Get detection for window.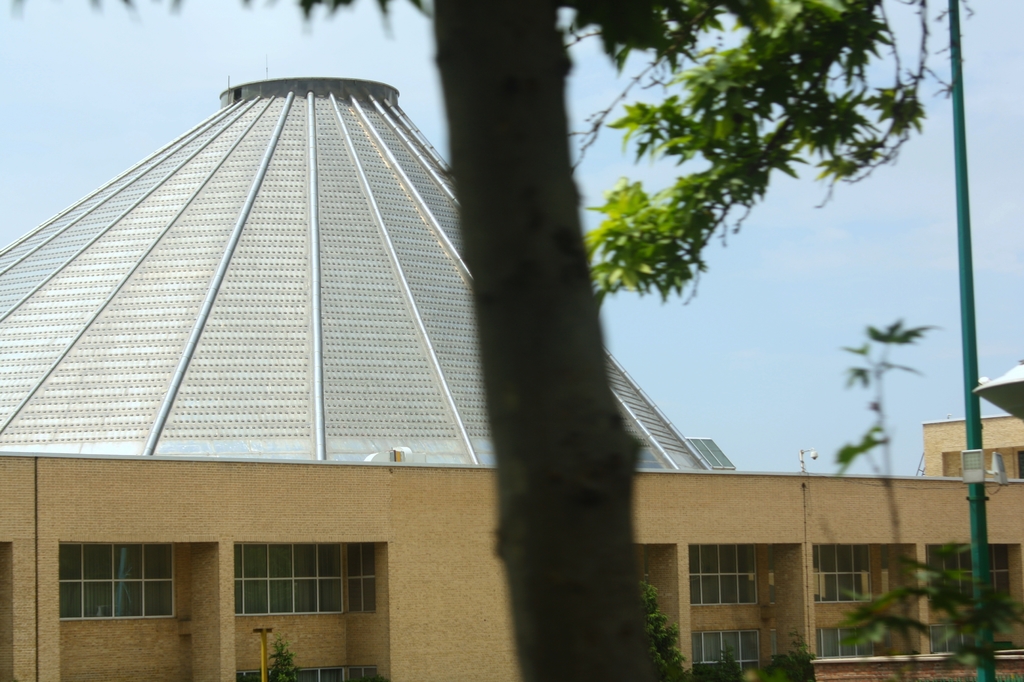
Detection: box=[690, 543, 762, 610].
